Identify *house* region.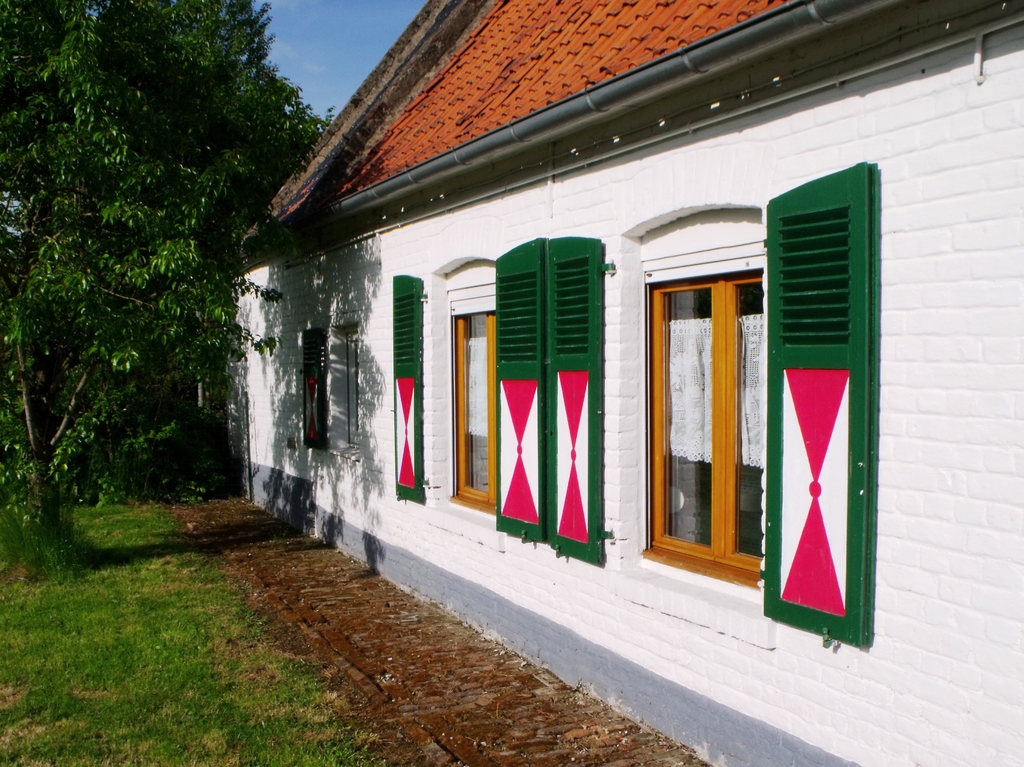
Region: box(599, 11, 791, 698).
